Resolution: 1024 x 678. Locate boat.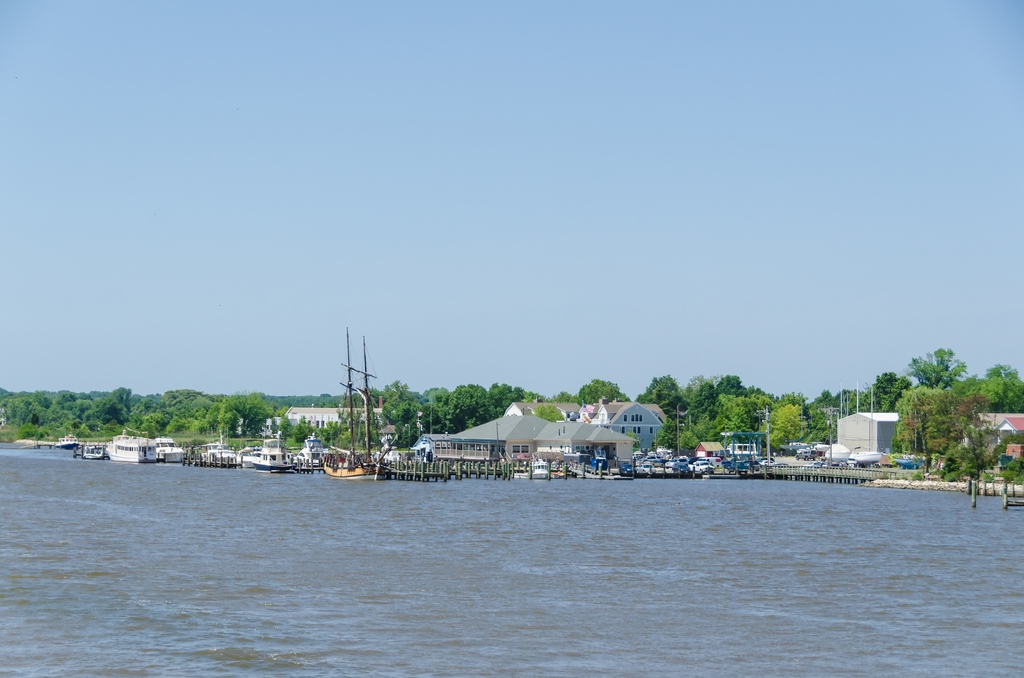
x1=84, y1=443, x2=106, y2=460.
